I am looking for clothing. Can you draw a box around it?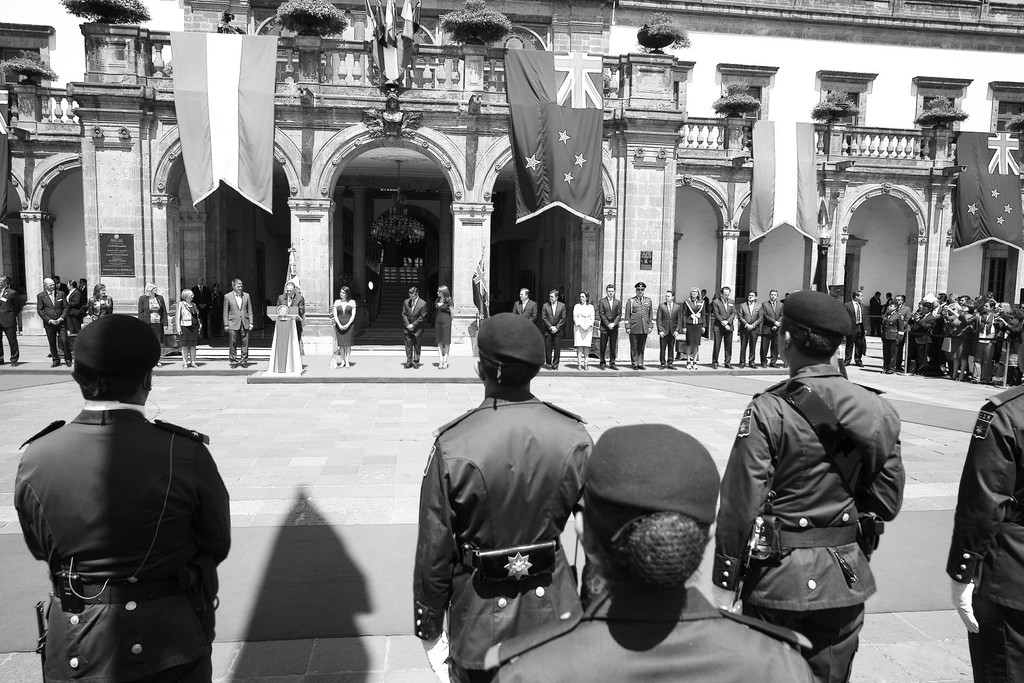
Sure, the bounding box is left=275, top=291, right=304, bottom=337.
